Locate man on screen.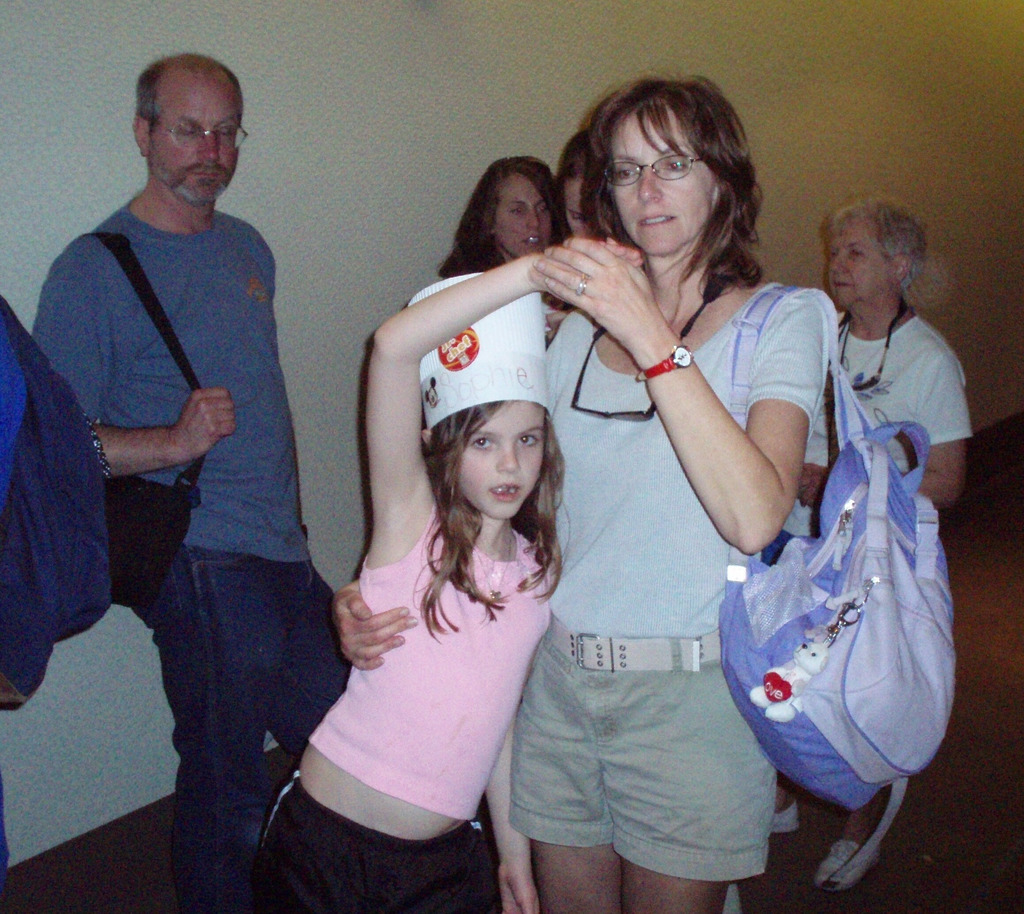
On screen at [38,44,342,828].
